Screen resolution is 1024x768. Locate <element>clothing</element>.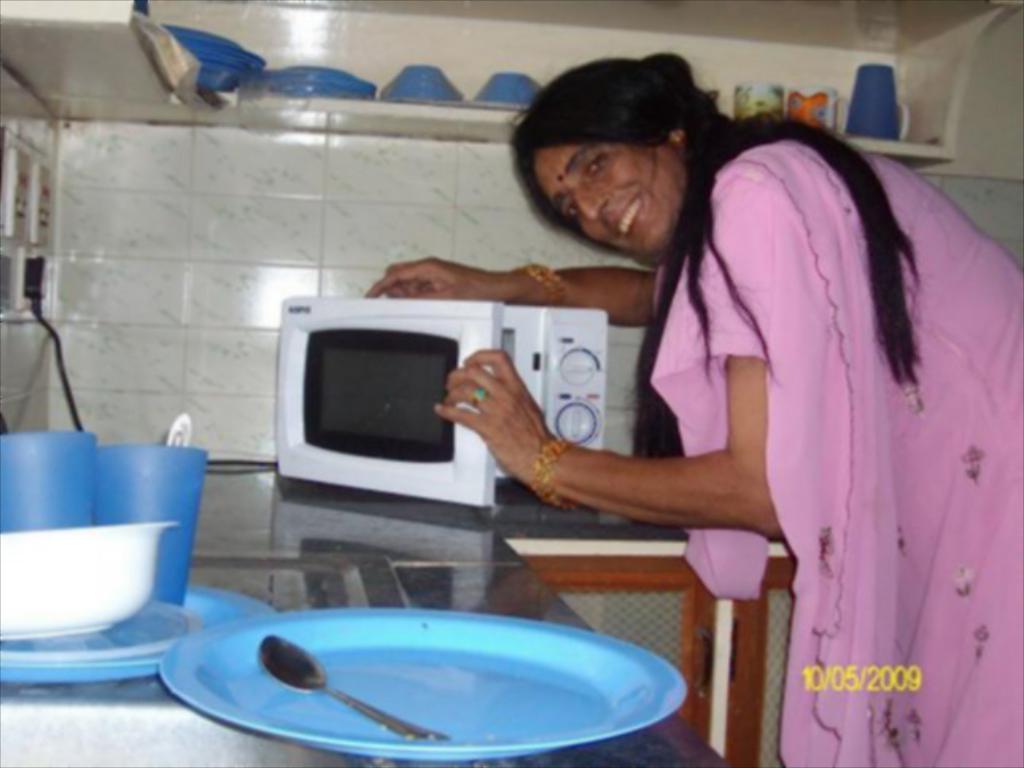
bbox=(634, 113, 1002, 723).
